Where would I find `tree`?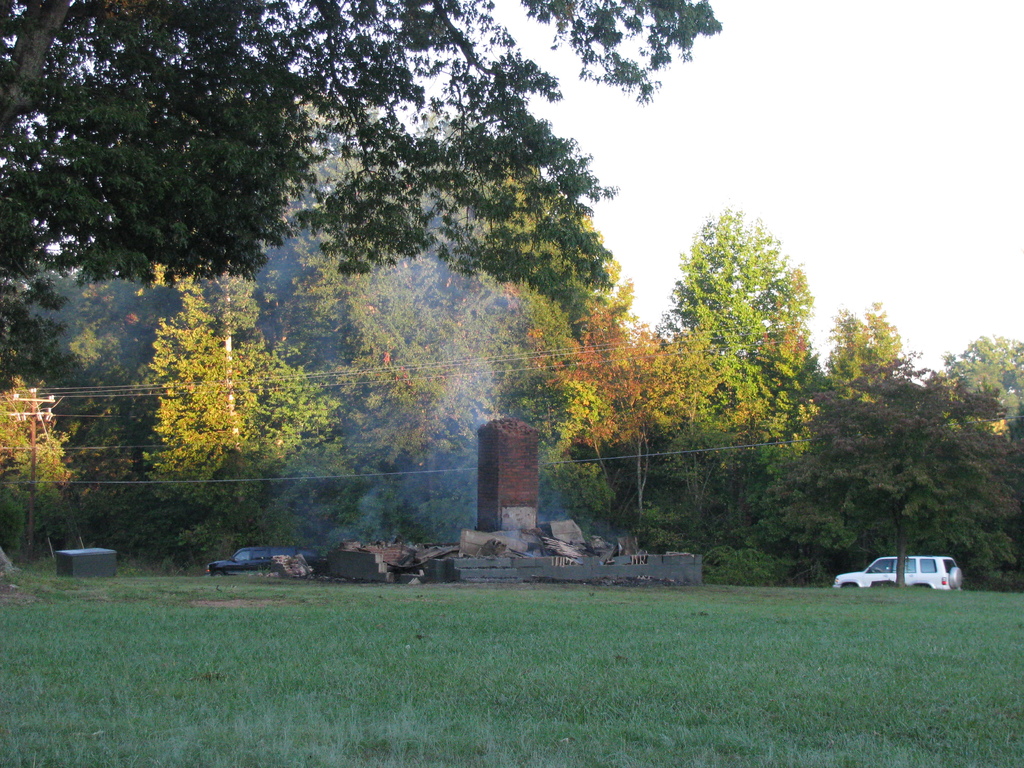
At (x1=0, y1=0, x2=727, y2=356).
